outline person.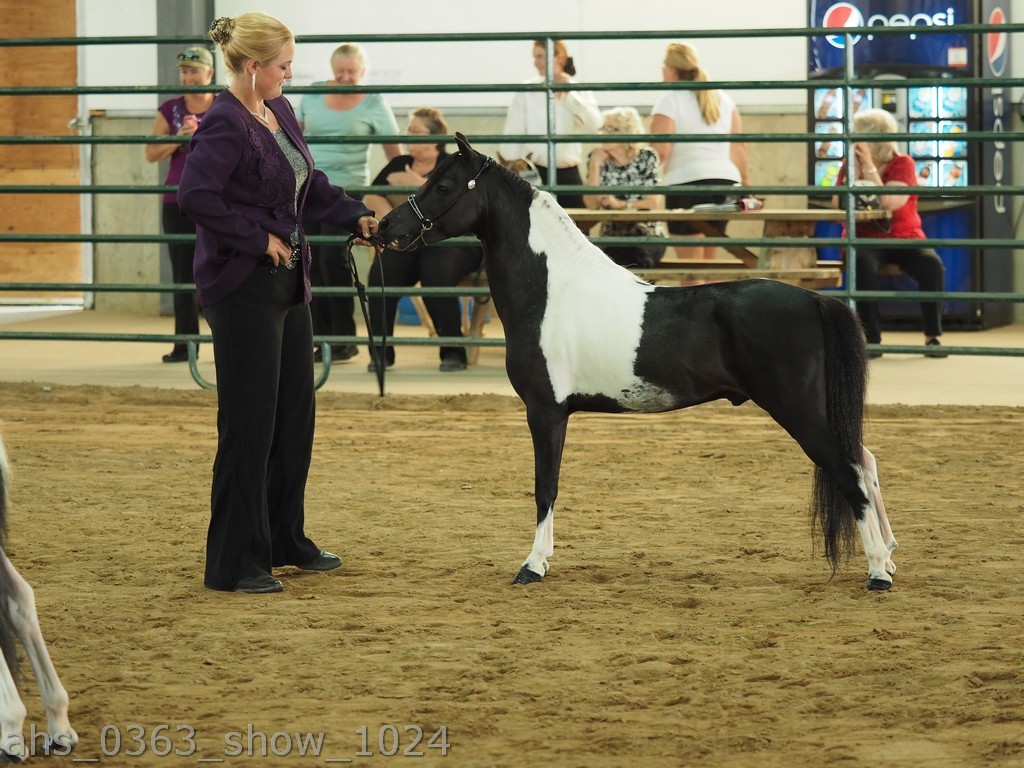
Outline: [652, 45, 743, 281].
